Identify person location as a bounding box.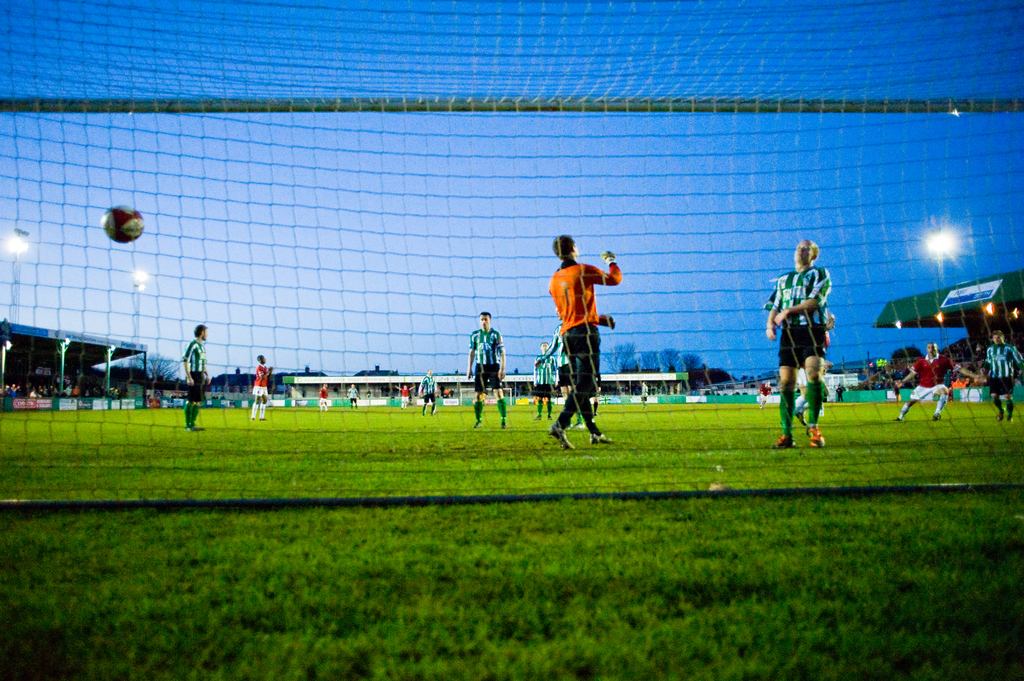
415 365 439 415.
